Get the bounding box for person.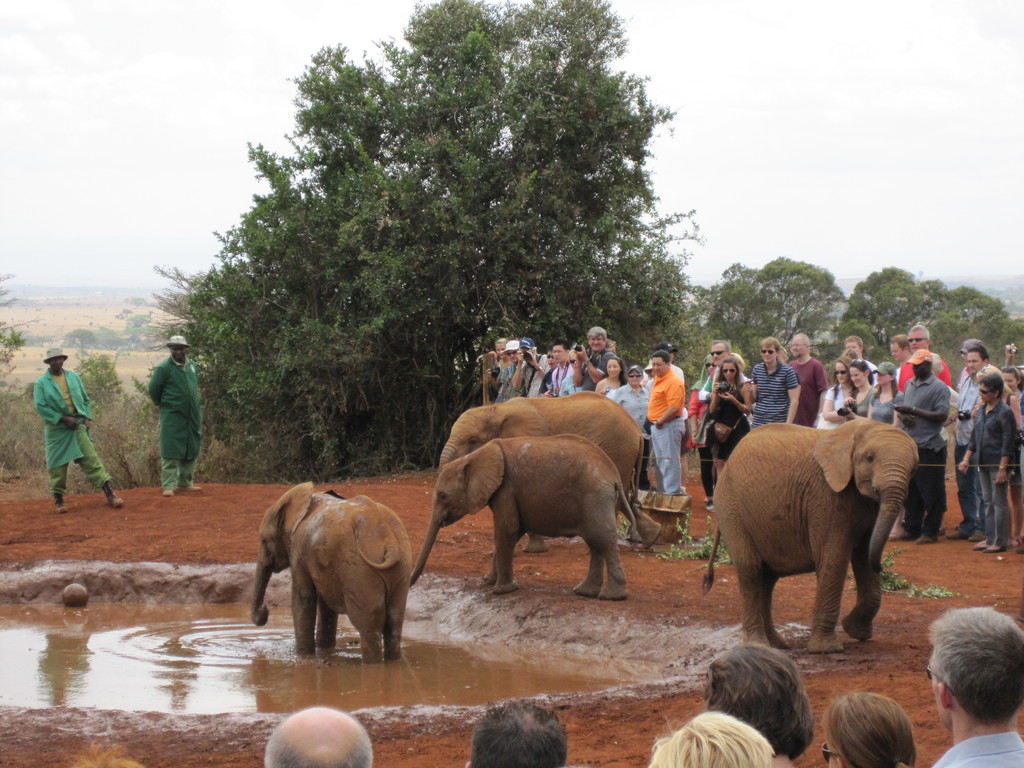
detection(257, 706, 373, 767).
